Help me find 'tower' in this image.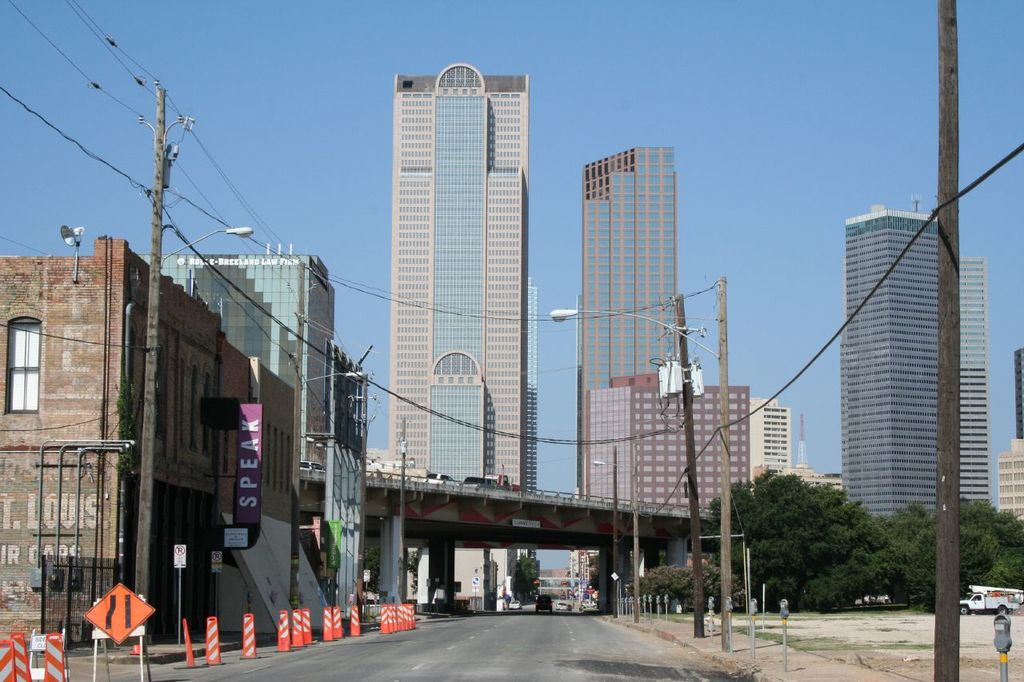
Found it: detection(578, 154, 675, 487).
